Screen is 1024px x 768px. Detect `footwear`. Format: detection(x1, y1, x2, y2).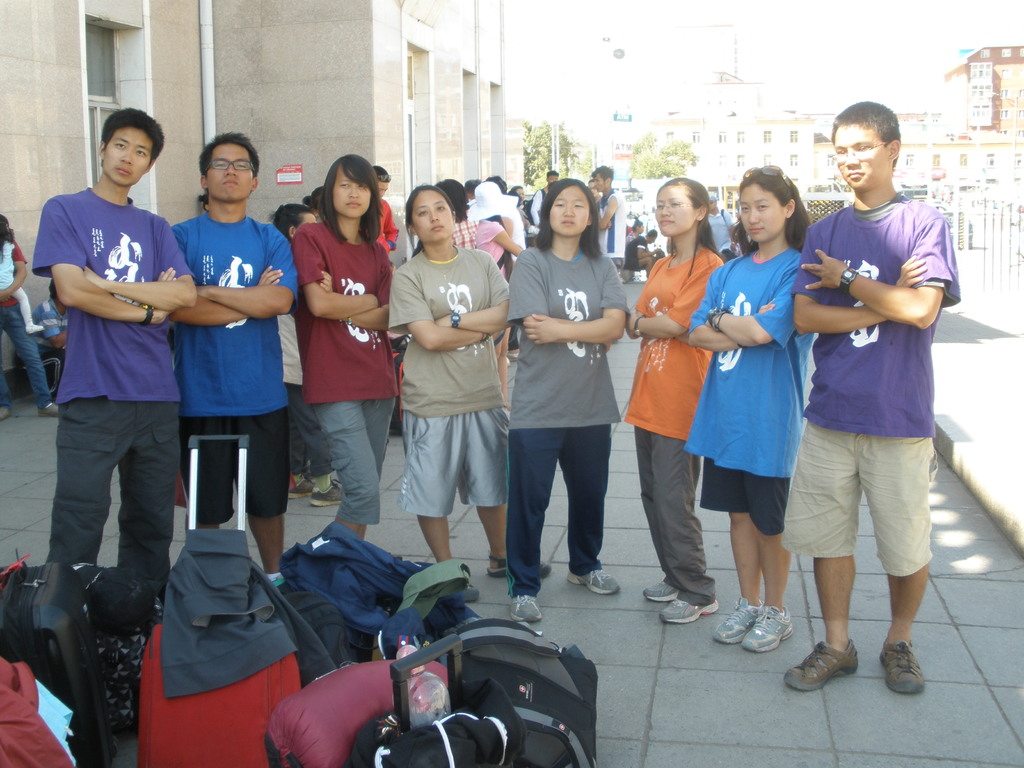
detection(877, 638, 926, 694).
